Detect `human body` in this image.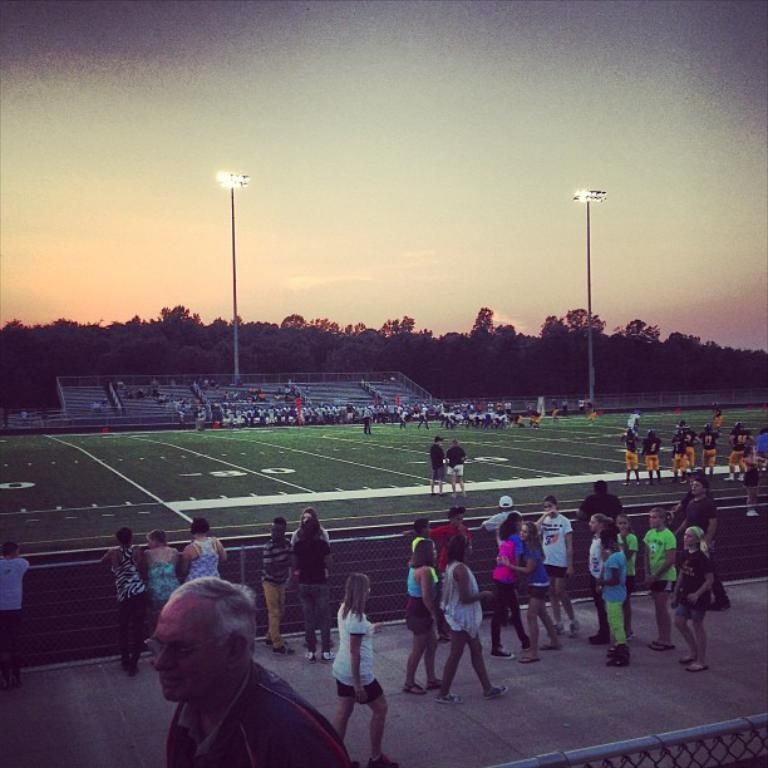
Detection: bbox=[429, 439, 445, 499].
